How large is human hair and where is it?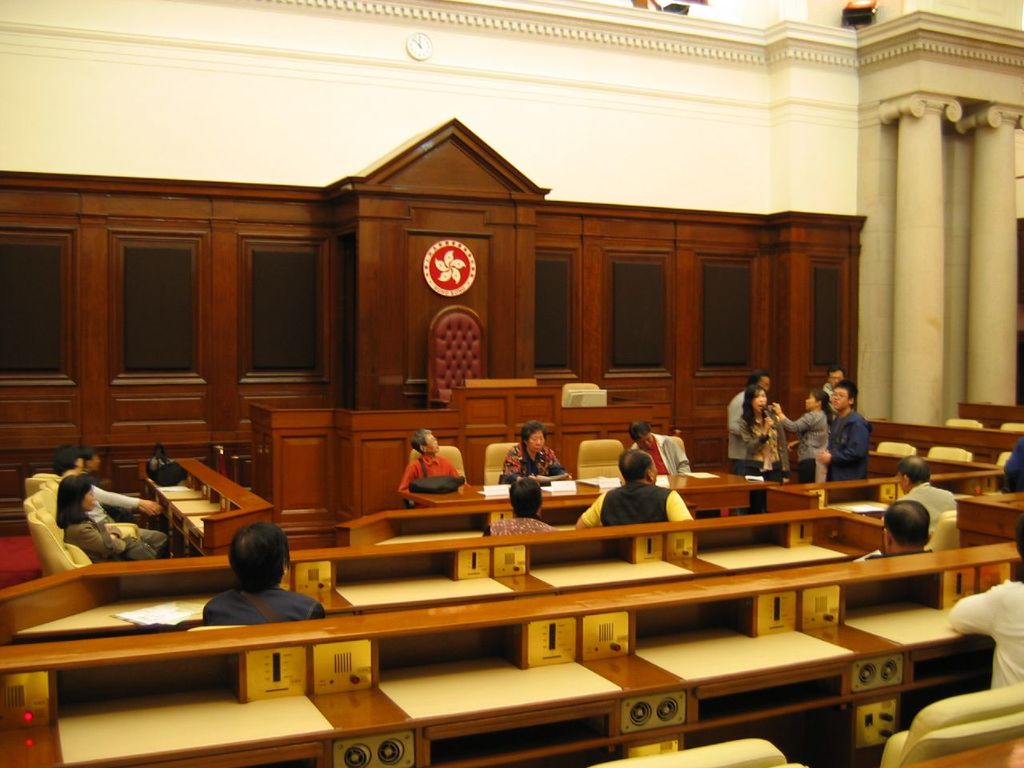
Bounding box: bbox=(881, 497, 929, 547).
